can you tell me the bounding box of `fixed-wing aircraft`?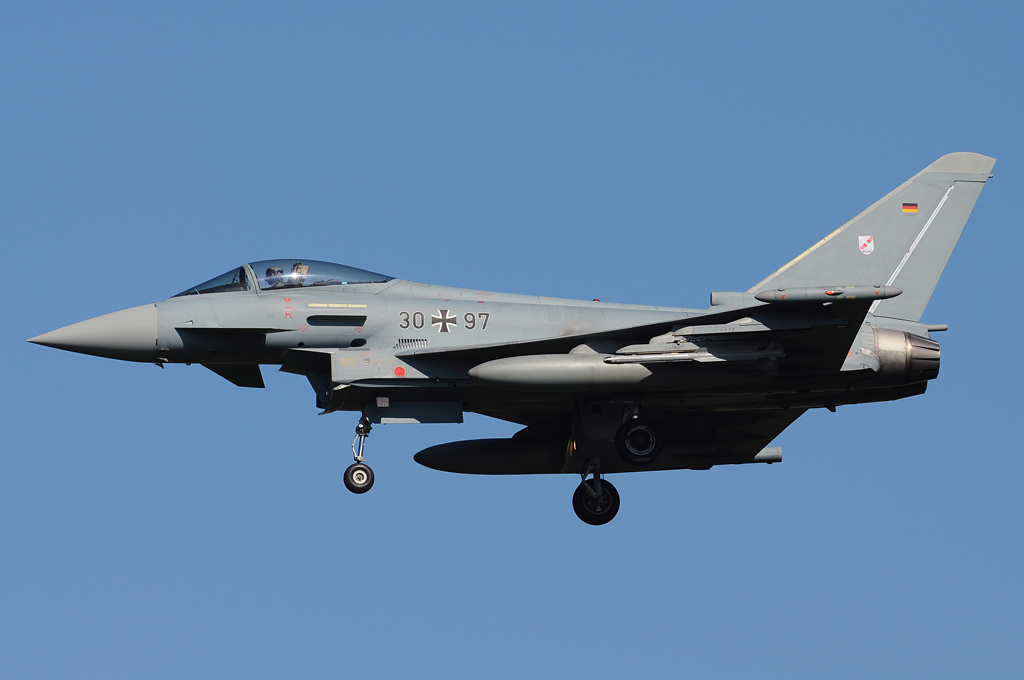
<region>27, 147, 999, 523</region>.
